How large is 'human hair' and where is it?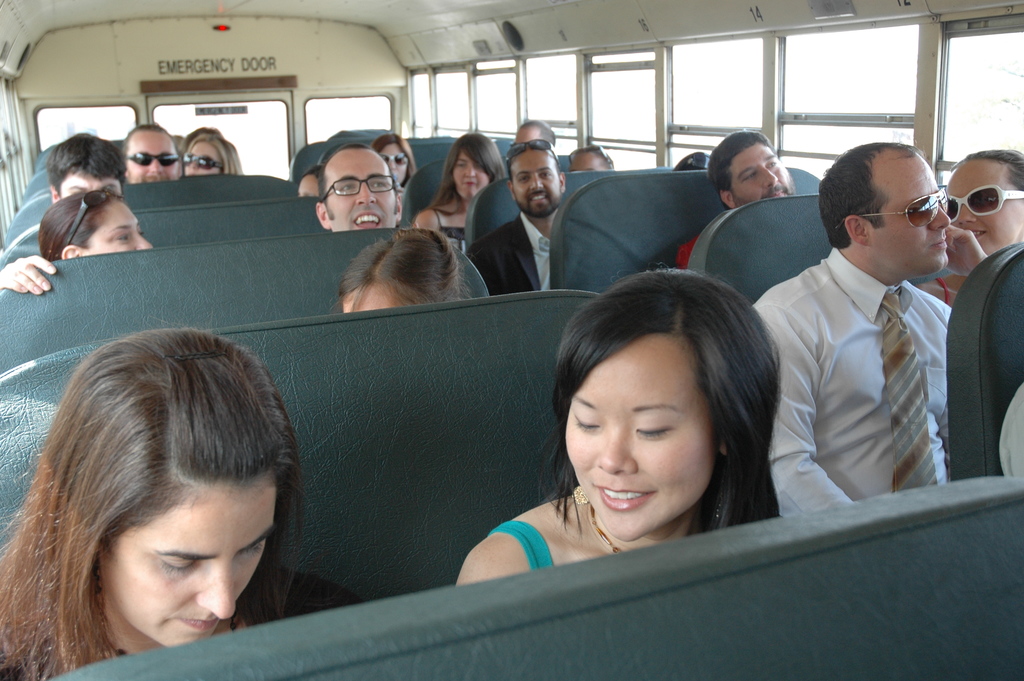
Bounding box: pyautogui.locateOnScreen(119, 124, 168, 165).
